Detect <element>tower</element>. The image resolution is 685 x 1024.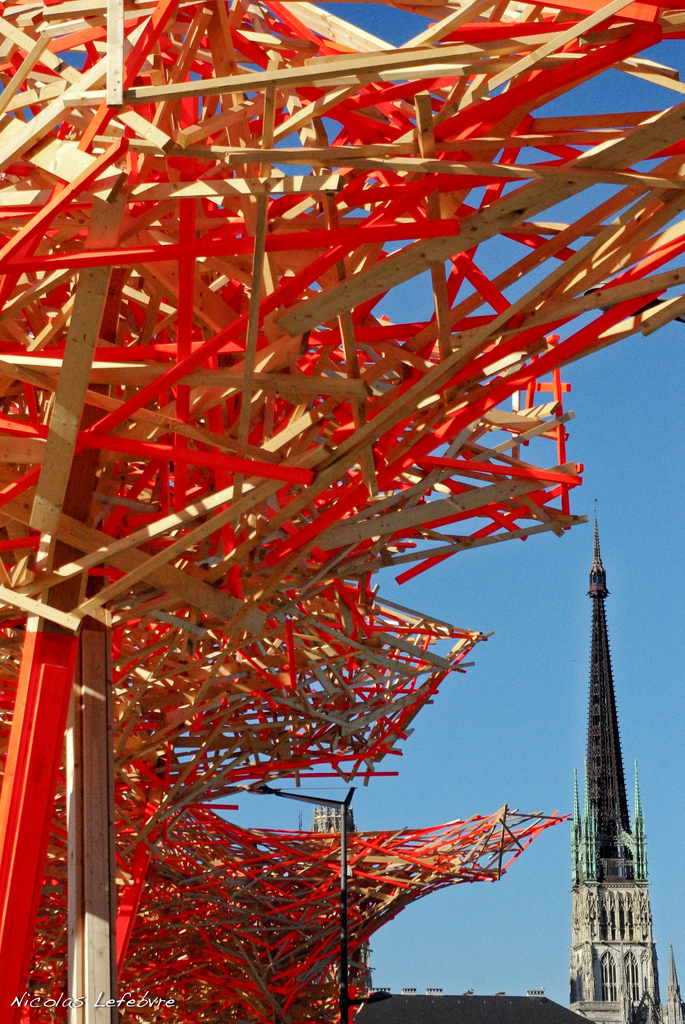
bbox=[558, 522, 684, 1014].
